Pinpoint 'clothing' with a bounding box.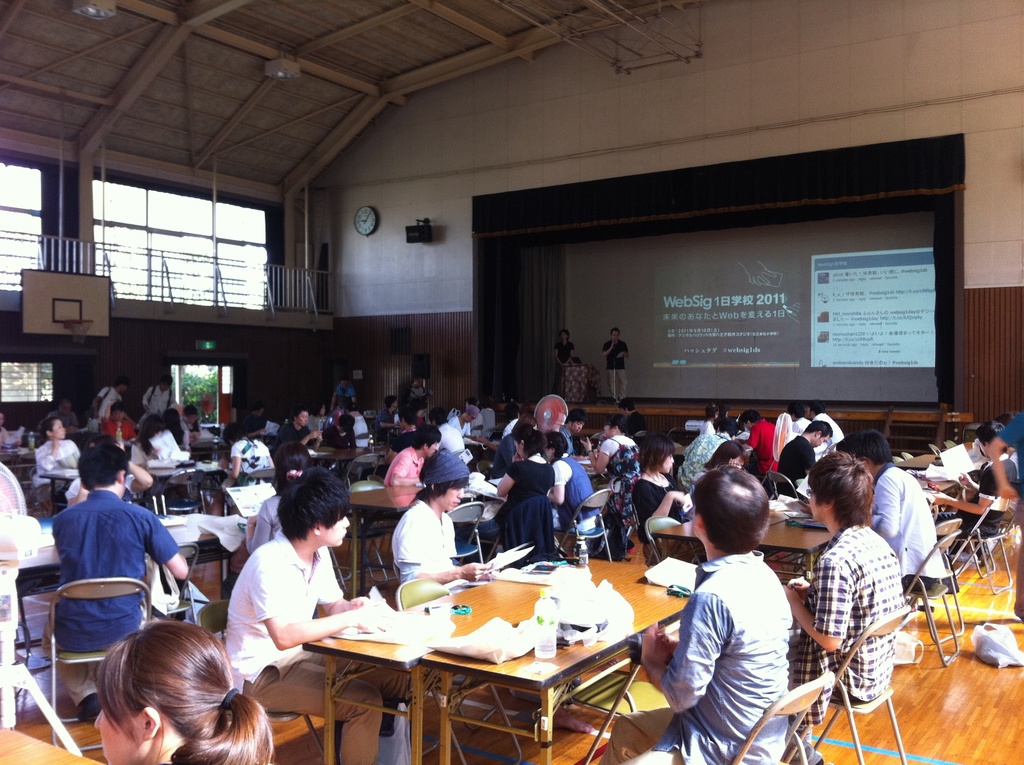
box=[436, 419, 469, 463].
